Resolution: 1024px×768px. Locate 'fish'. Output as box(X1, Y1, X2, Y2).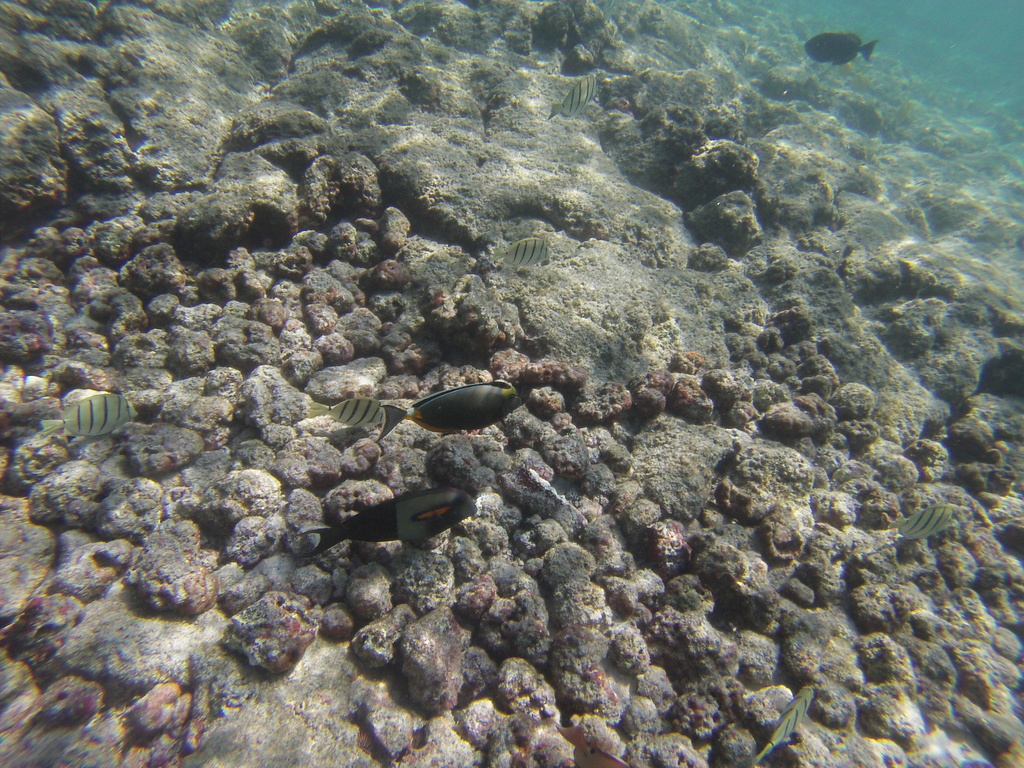
box(753, 681, 813, 767).
